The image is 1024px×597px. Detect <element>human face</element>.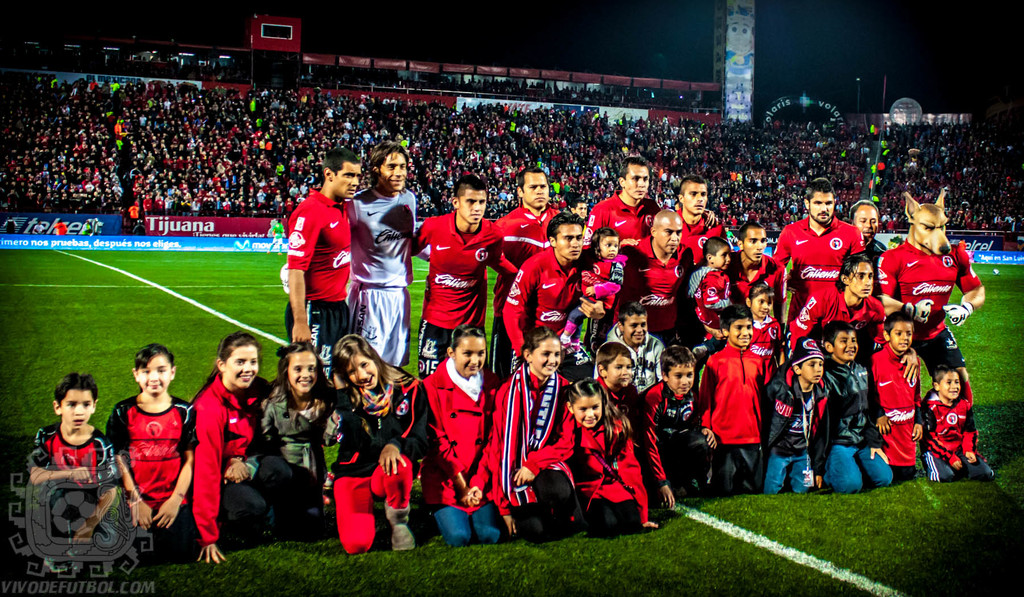
Detection: [left=378, top=153, right=405, bottom=188].
